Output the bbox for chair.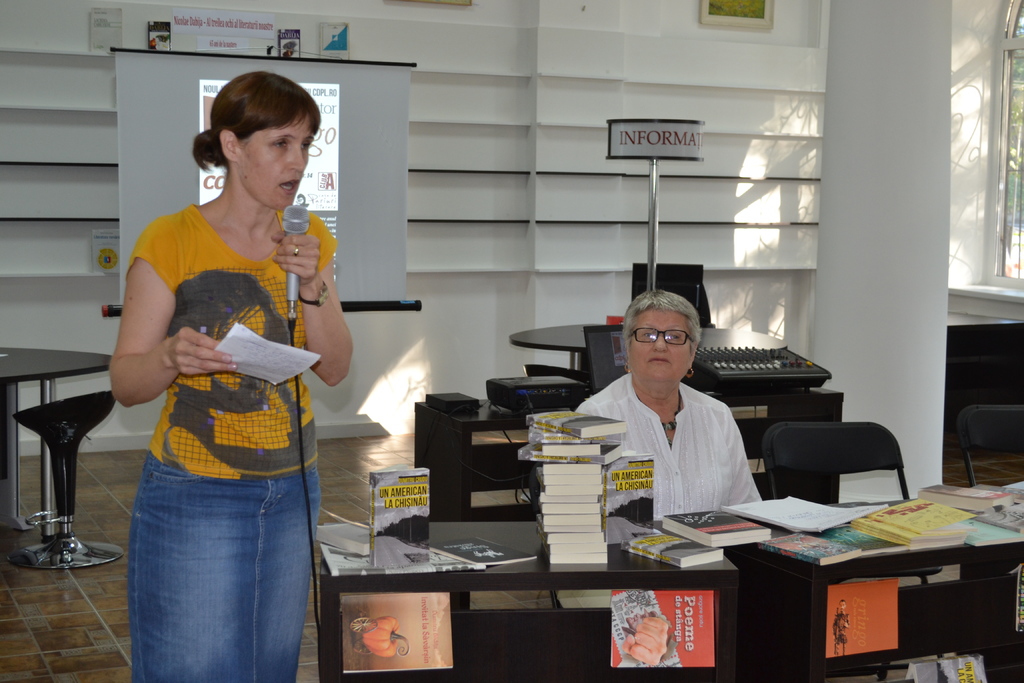
BBox(769, 425, 941, 584).
